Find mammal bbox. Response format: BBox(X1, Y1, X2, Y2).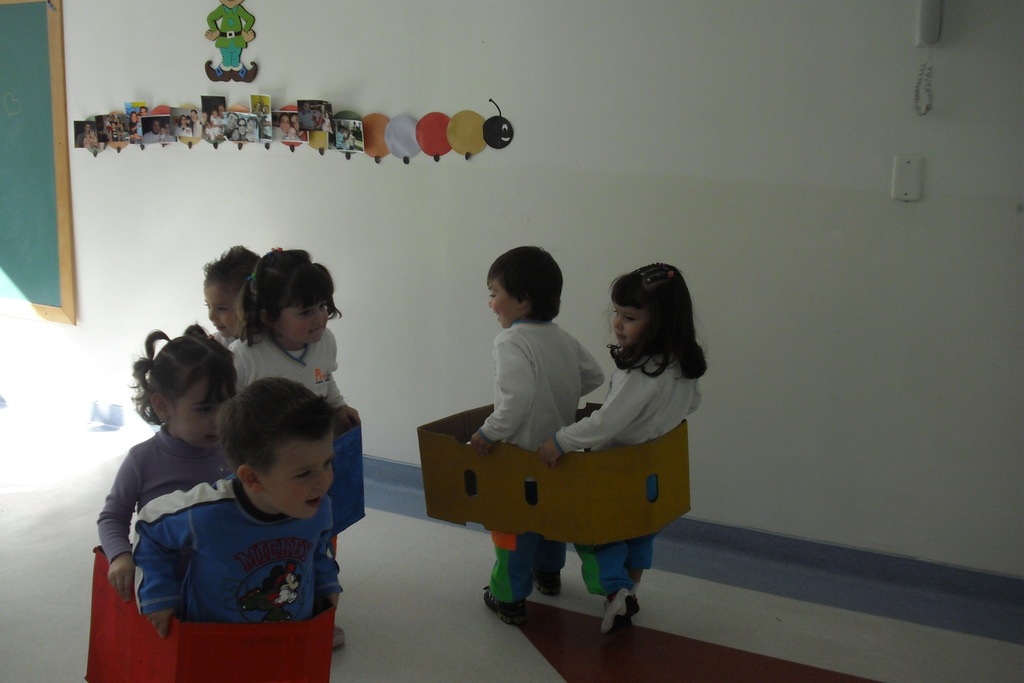
BBox(173, 115, 181, 135).
